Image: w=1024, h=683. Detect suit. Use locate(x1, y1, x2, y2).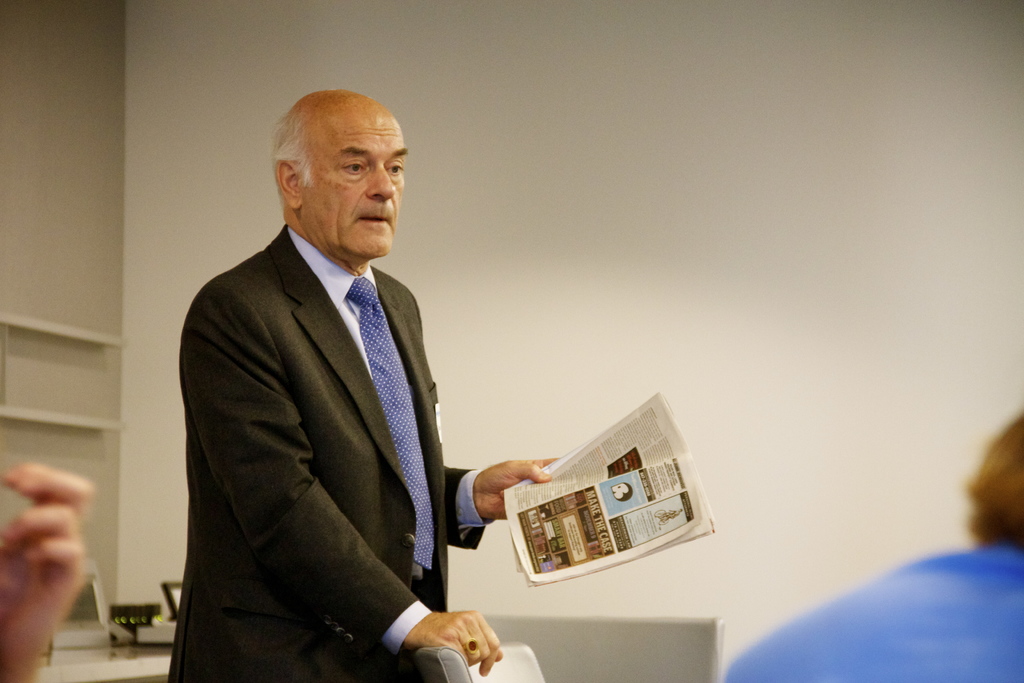
locate(166, 224, 493, 682).
